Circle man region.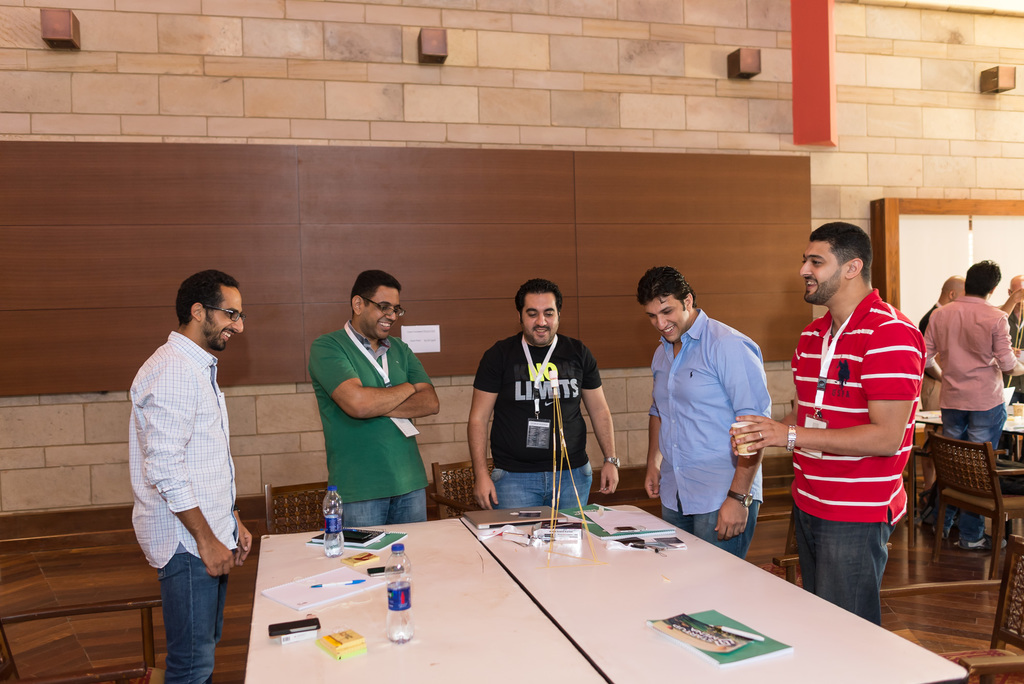
Region: Rect(915, 276, 967, 540).
